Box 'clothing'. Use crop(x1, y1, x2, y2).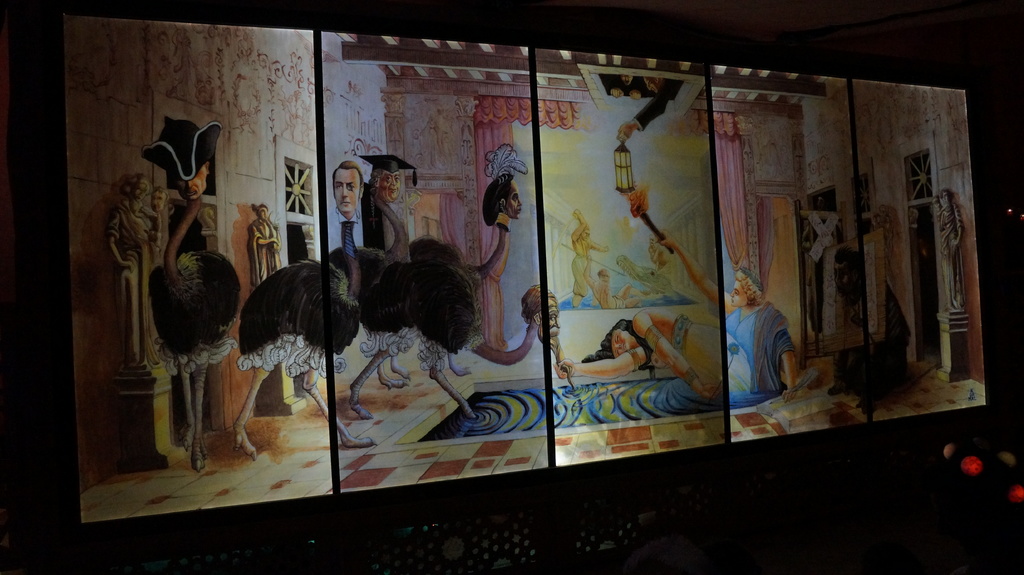
crop(670, 312, 750, 396).
